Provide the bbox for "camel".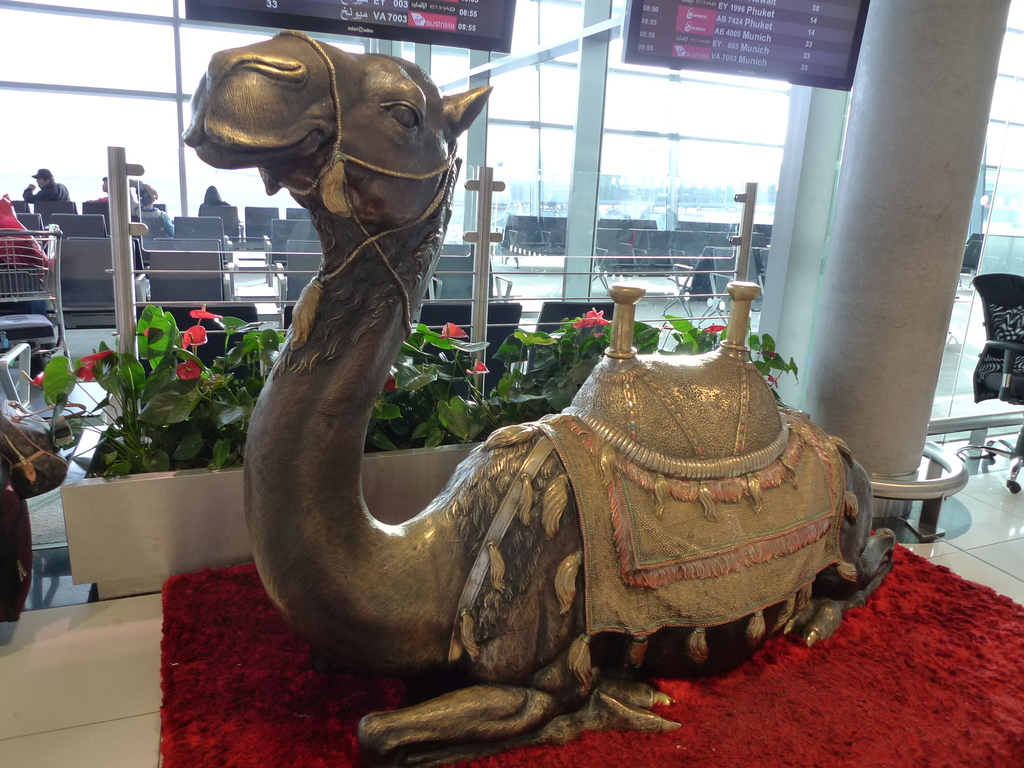
[177, 26, 900, 764].
